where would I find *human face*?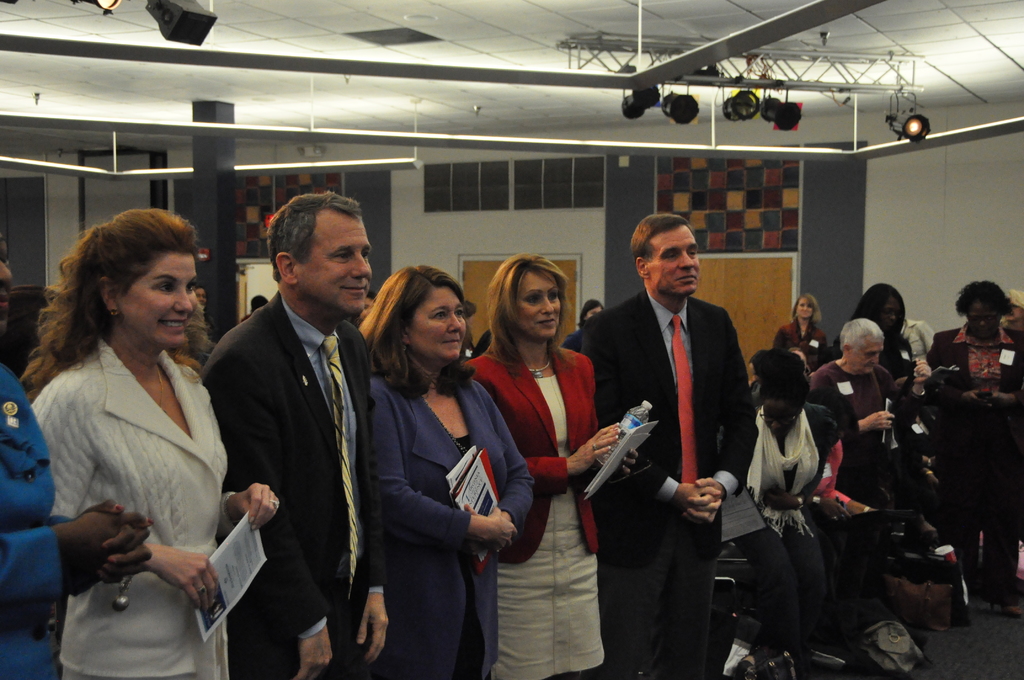
At bbox=(852, 340, 881, 371).
